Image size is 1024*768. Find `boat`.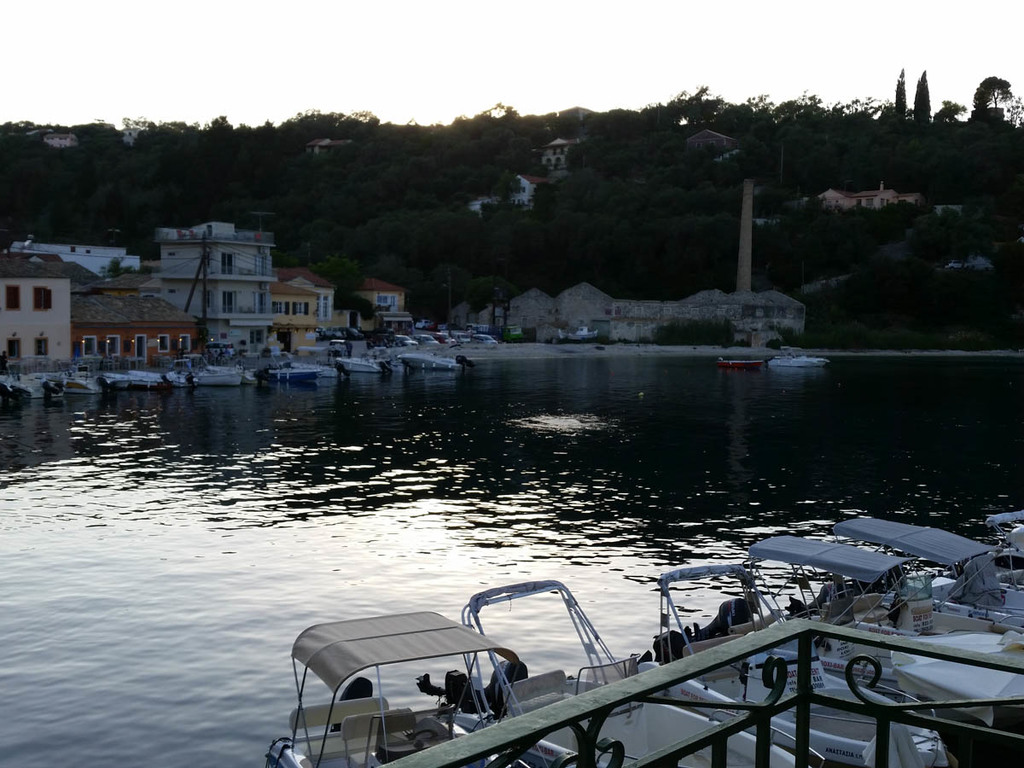
bbox=[993, 512, 1023, 587].
